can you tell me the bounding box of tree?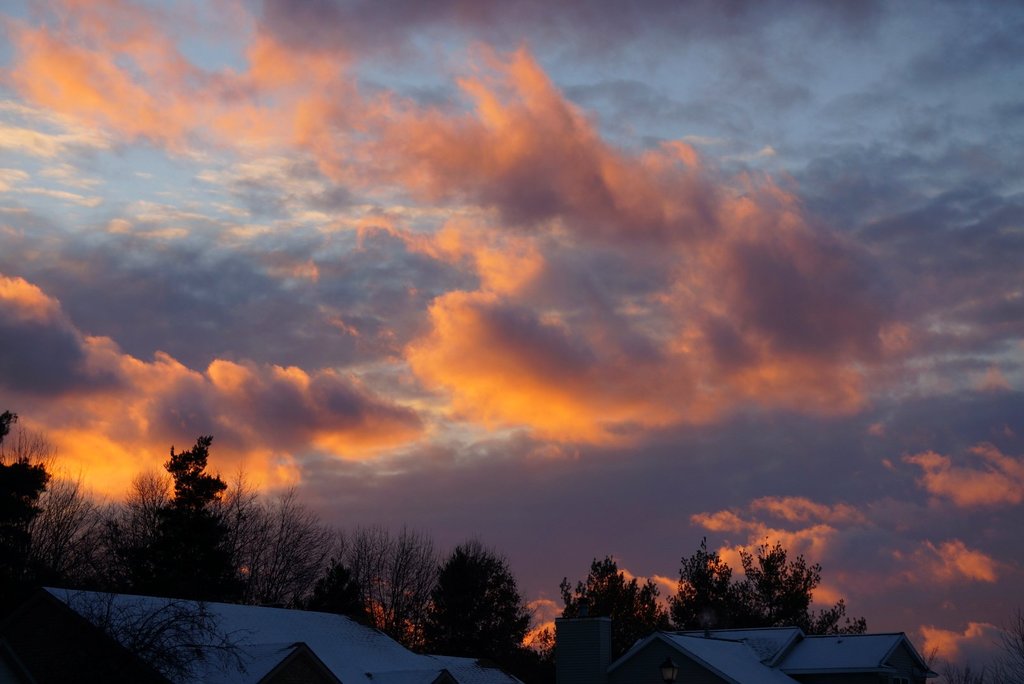
bbox=[0, 401, 63, 683].
